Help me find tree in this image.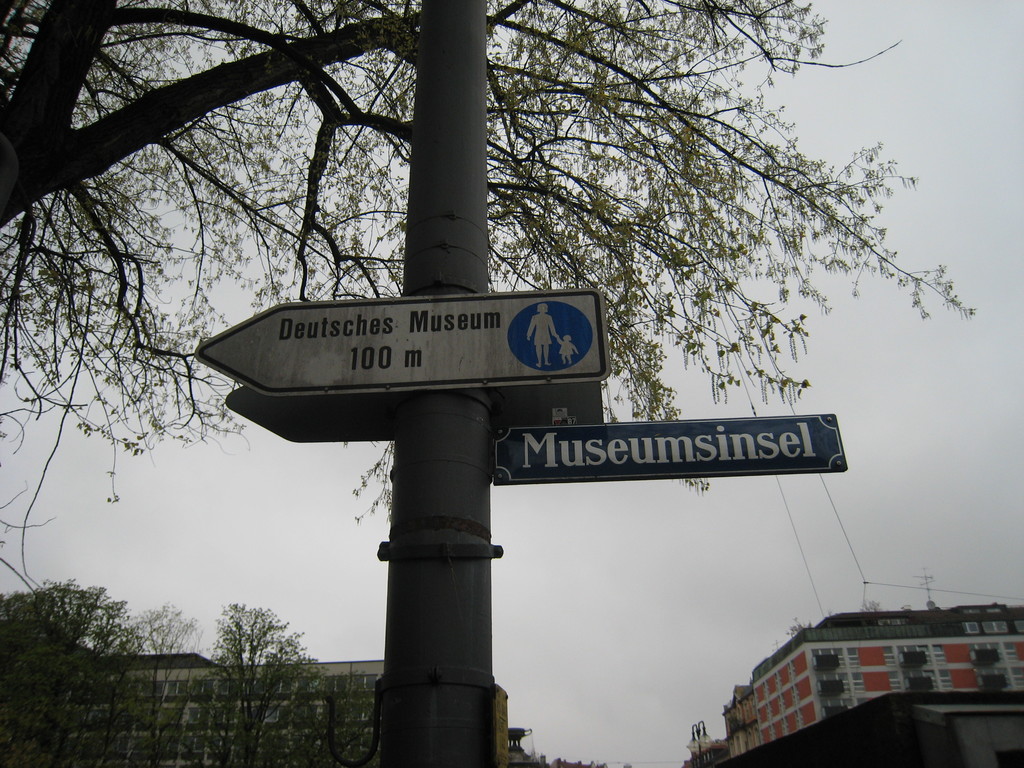
Found it: left=0, top=569, right=150, bottom=767.
